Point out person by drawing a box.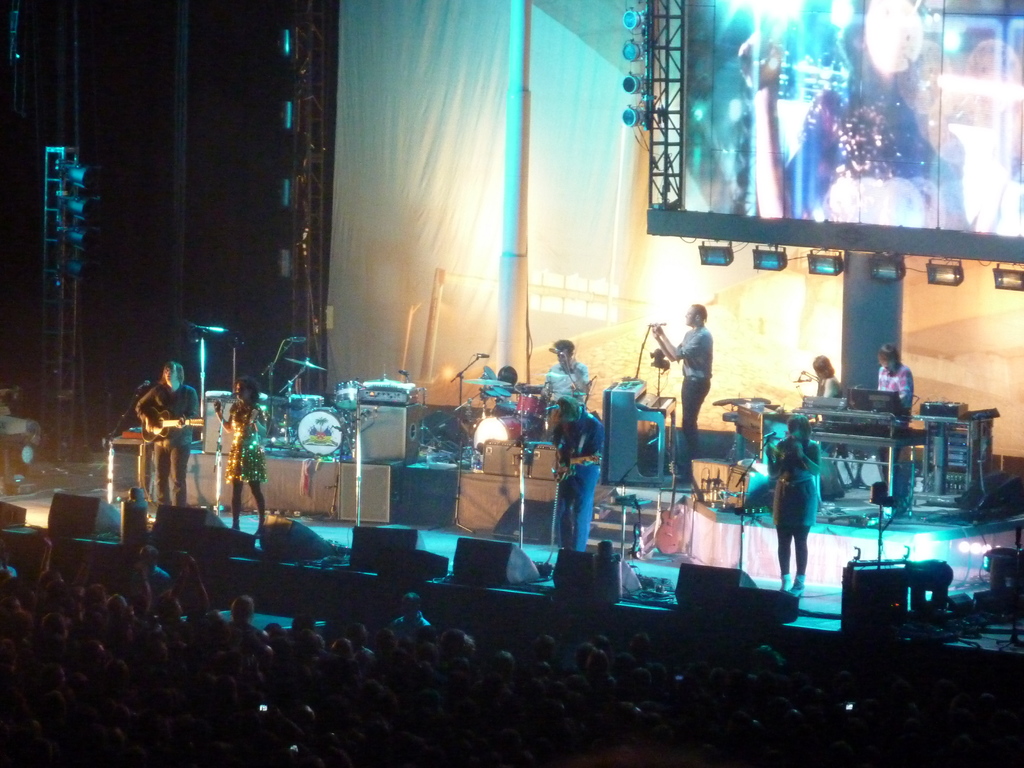
pyautogui.locateOnScreen(518, 335, 596, 468).
